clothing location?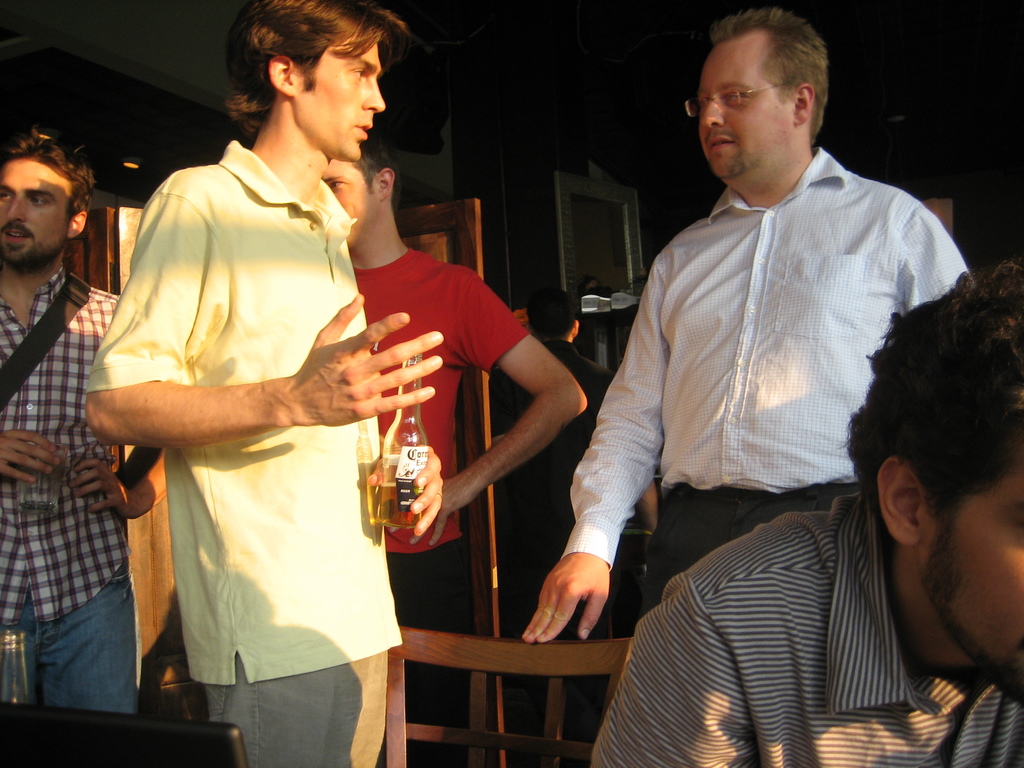
[349, 241, 529, 767]
